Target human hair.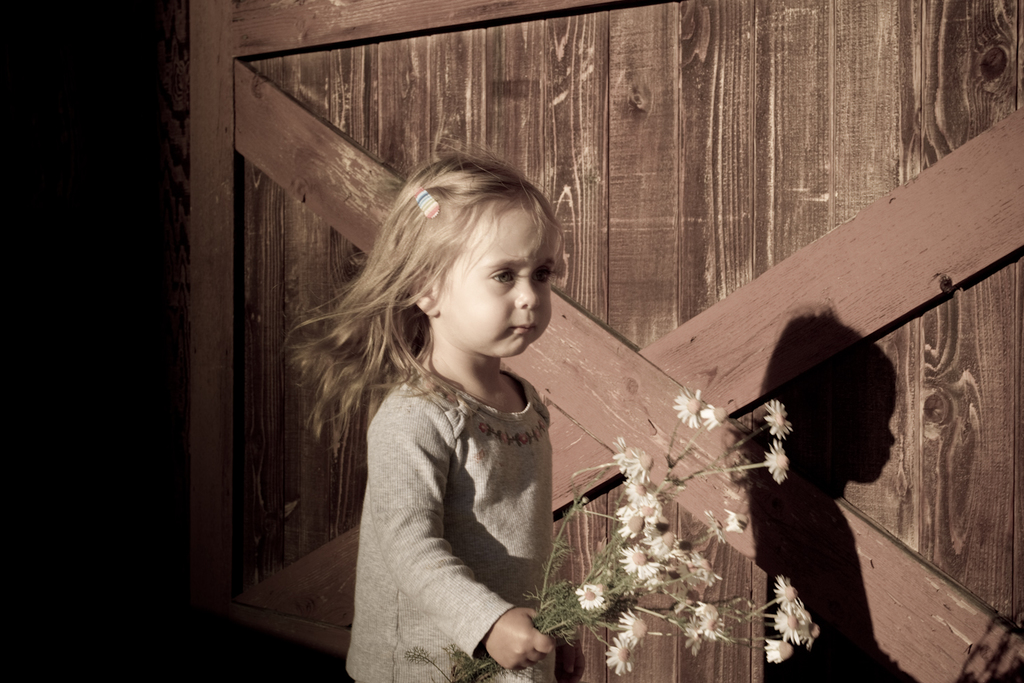
Target region: 341, 142, 570, 436.
